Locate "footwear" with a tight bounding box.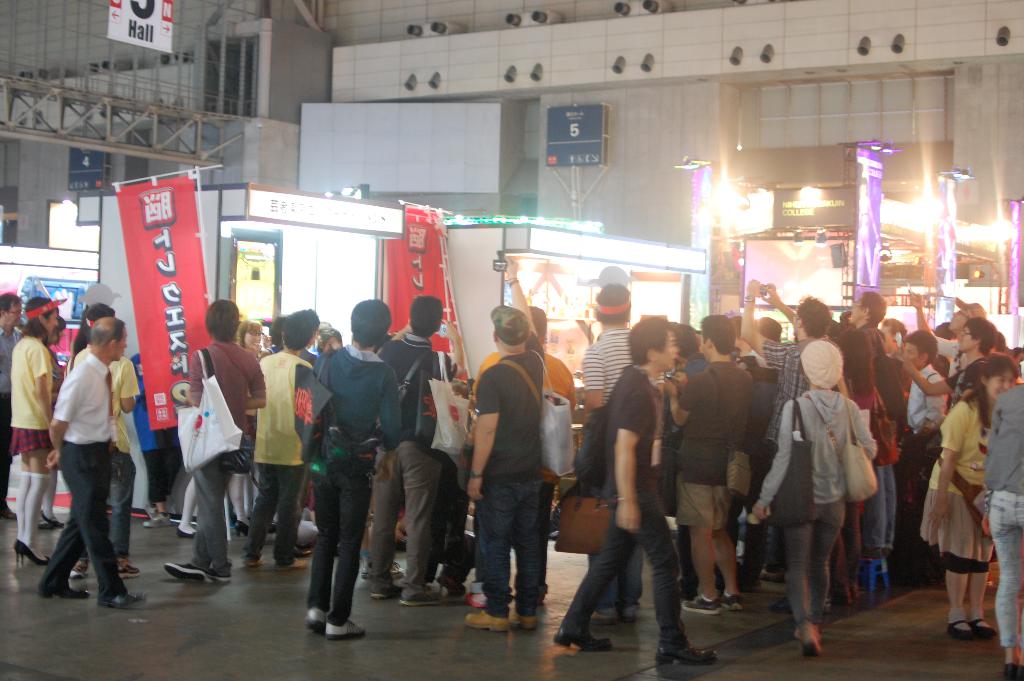
(68, 557, 91, 577).
